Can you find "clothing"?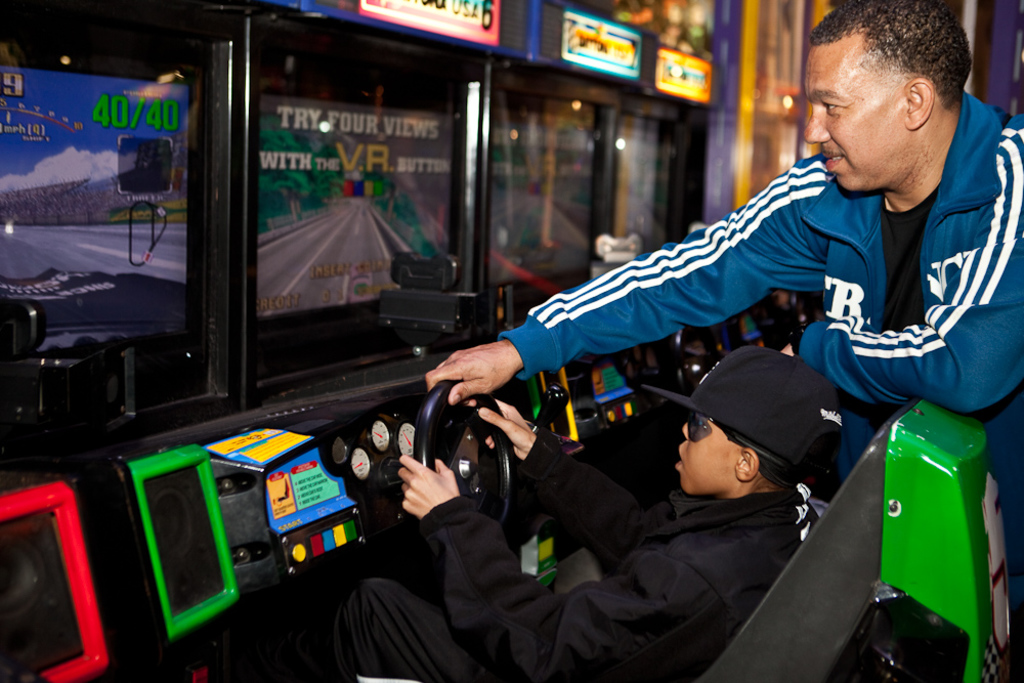
Yes, bounding box: box(497, 81, 1013, 682).
